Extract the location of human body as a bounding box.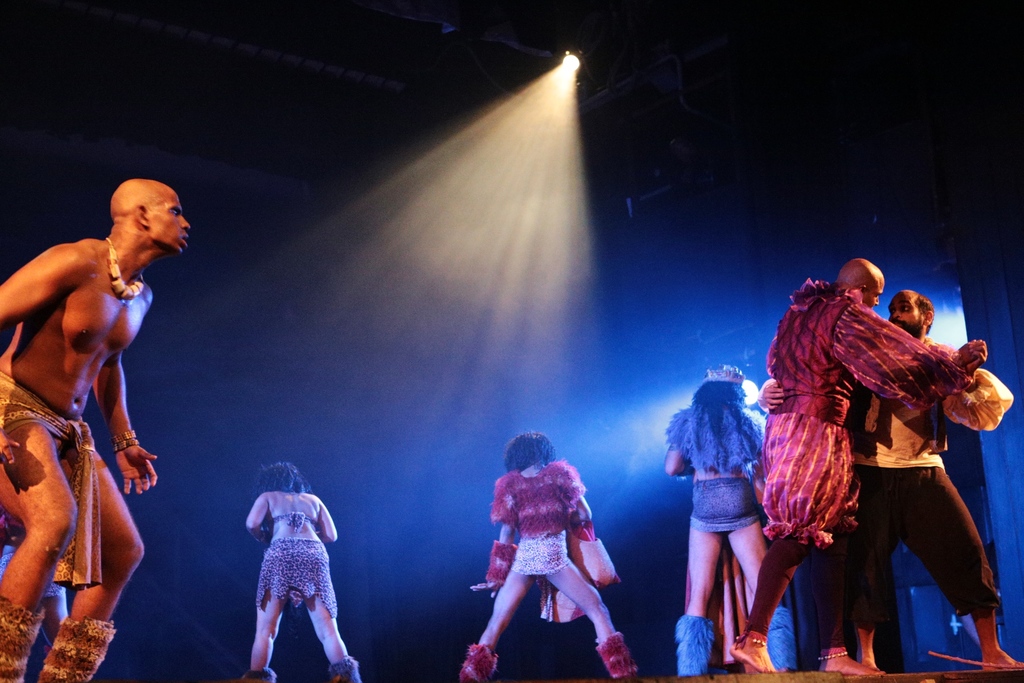
box(460, 436, 638, 680).
